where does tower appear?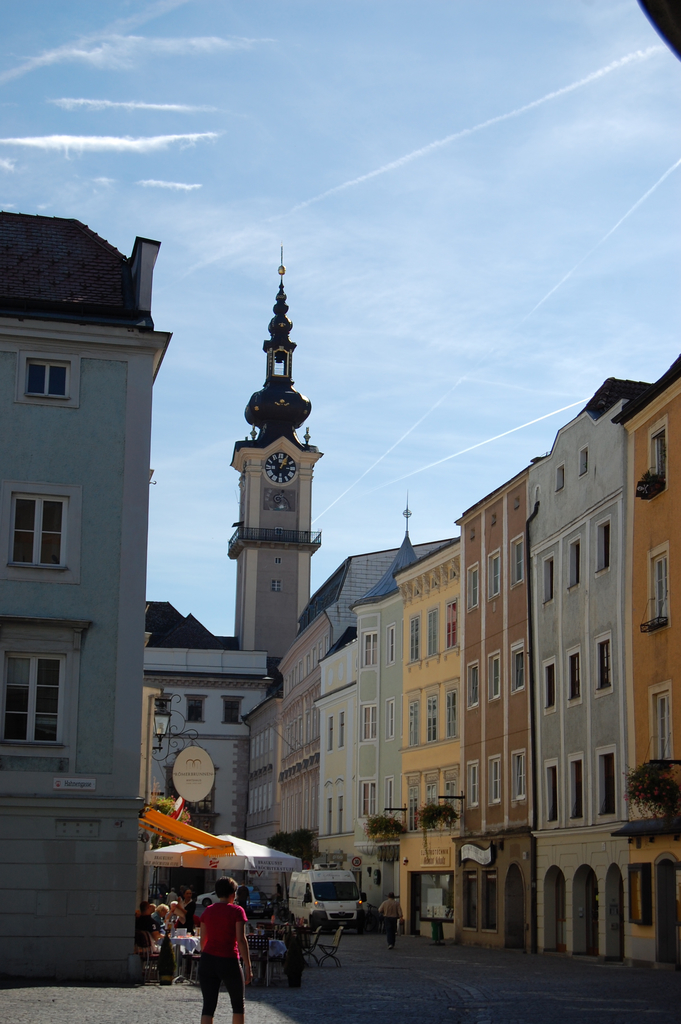
Appears at [x1=227, y1=249, x2=323, y2=663].
